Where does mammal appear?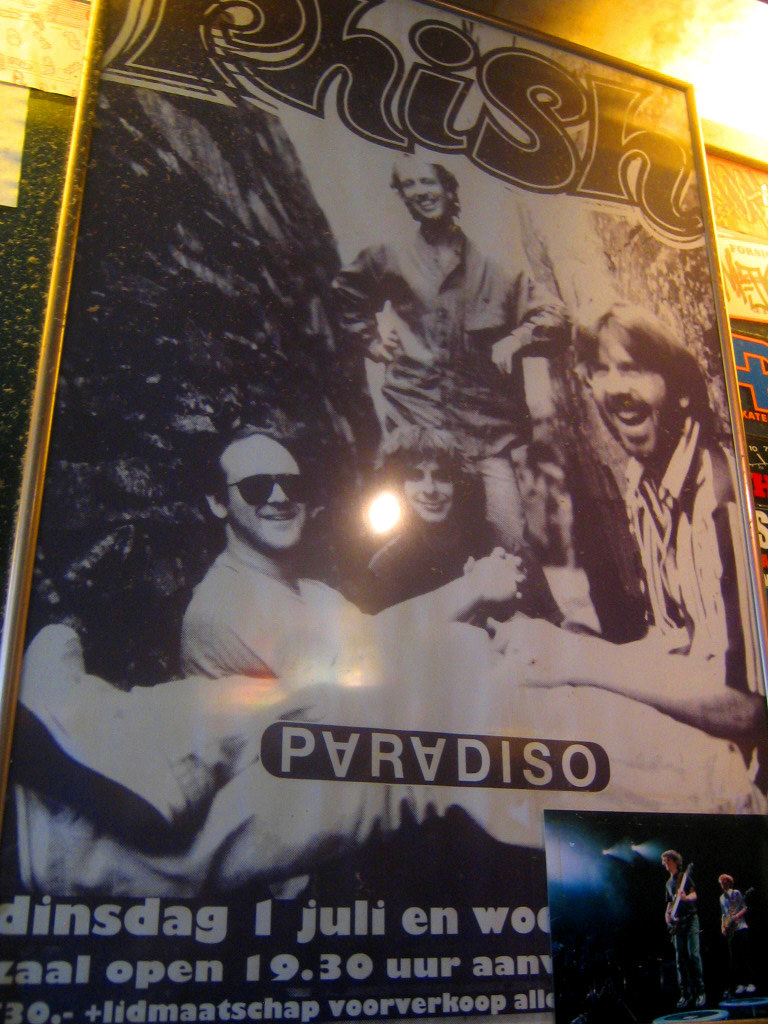
Appears at bbox(176, 428, 461, 721).
